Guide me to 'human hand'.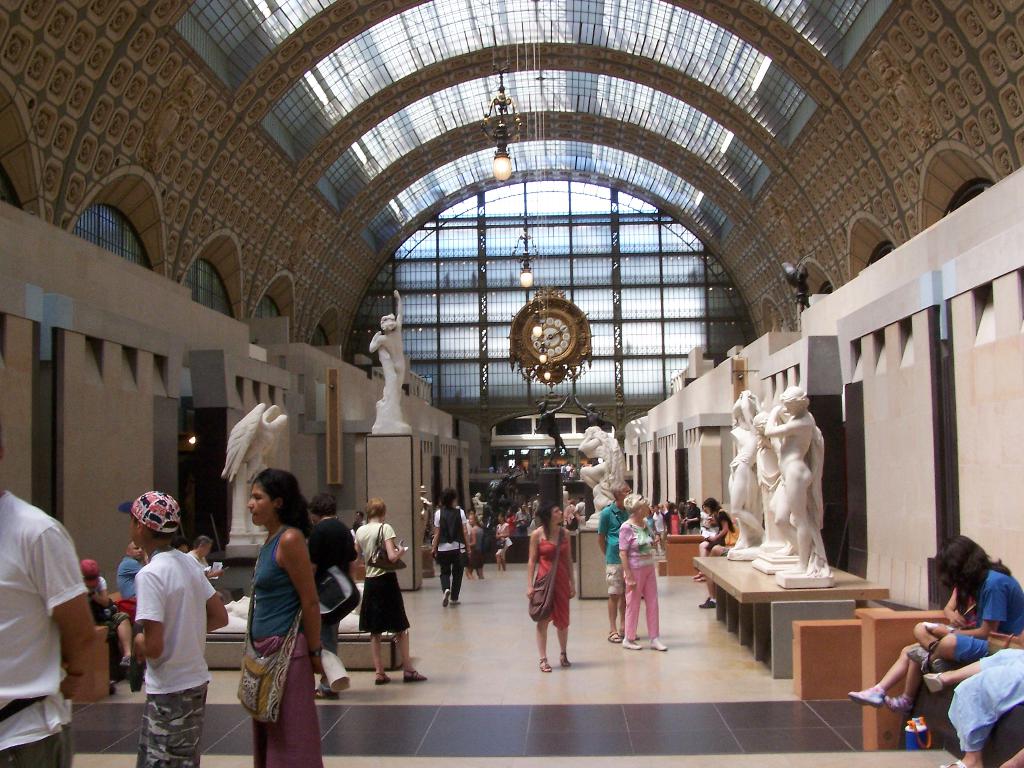
Guidance: l=211, t=567, r=225, b=579.
